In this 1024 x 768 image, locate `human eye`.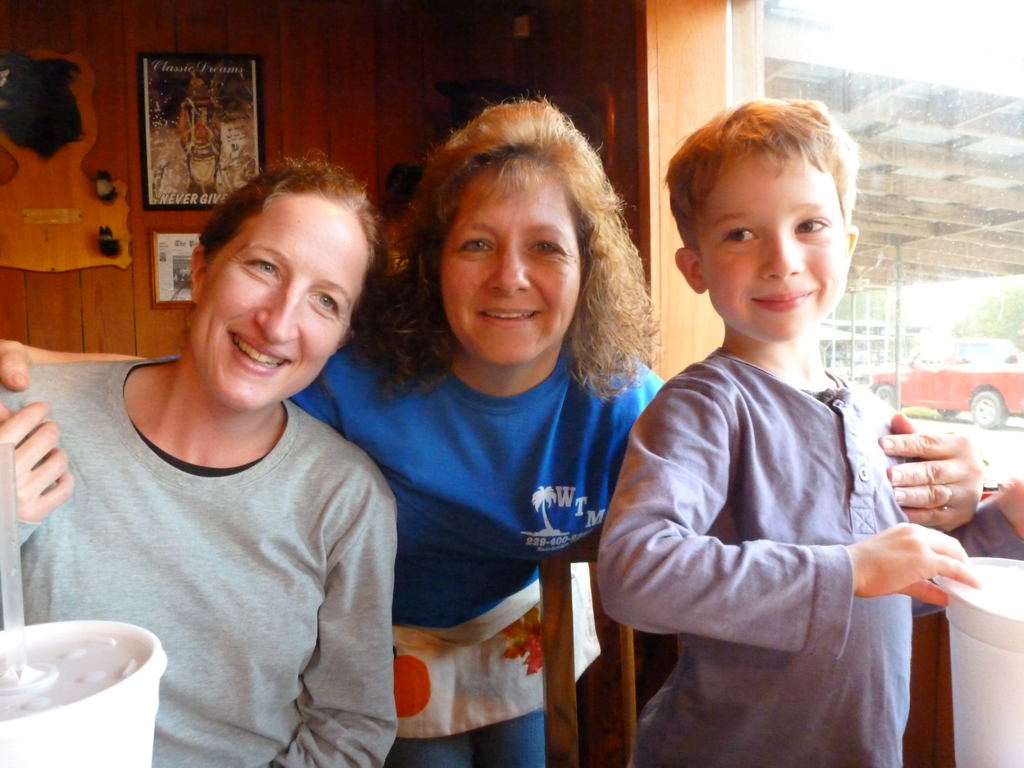
Bounding box: (241, 255, 283, 281).
